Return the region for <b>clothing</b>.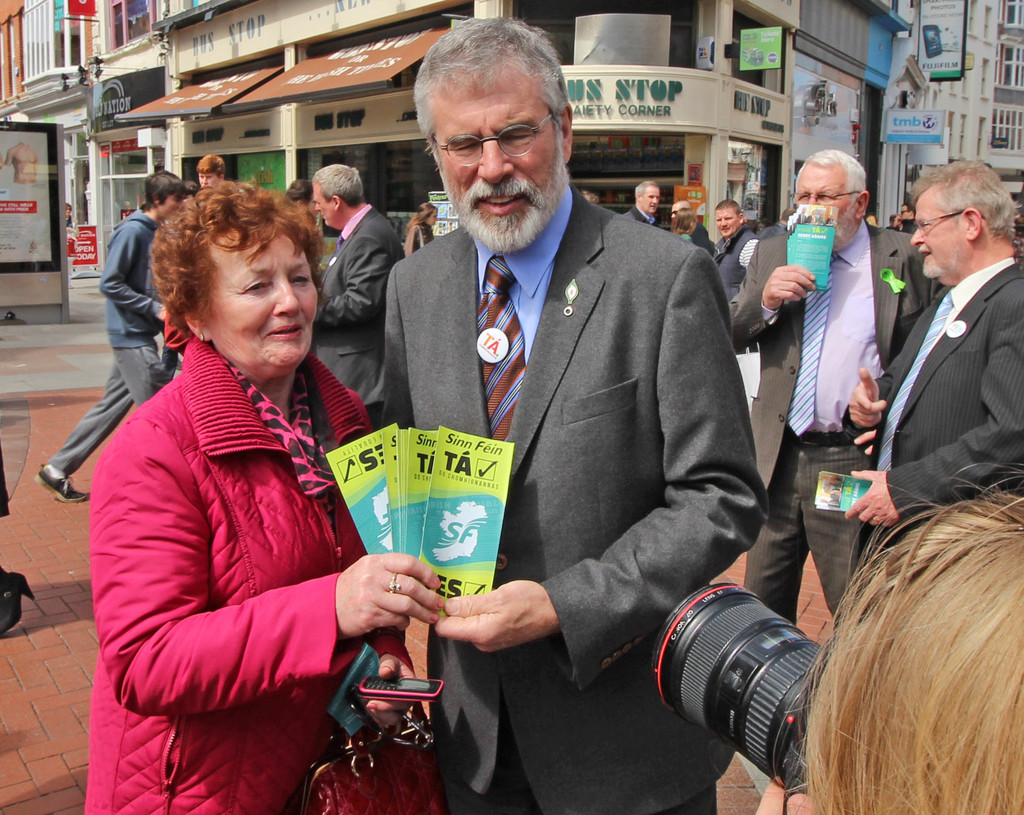
left=44, top=211, right=161, bottom=480.
